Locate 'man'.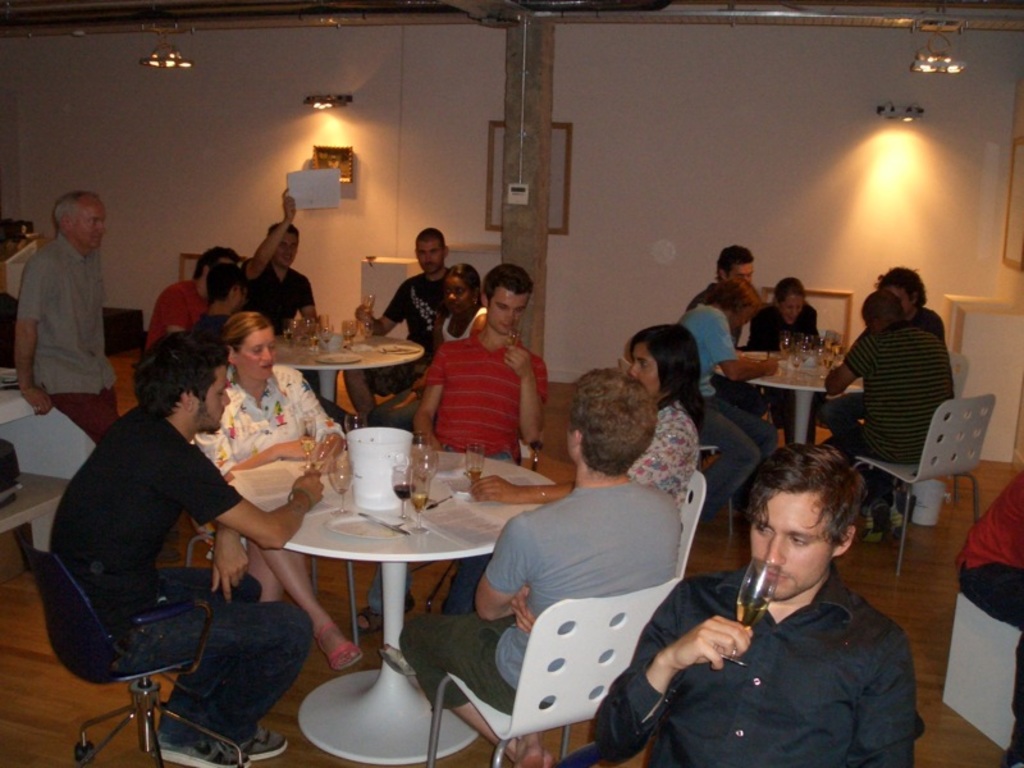
Bounding box: (582,434,937,767).
